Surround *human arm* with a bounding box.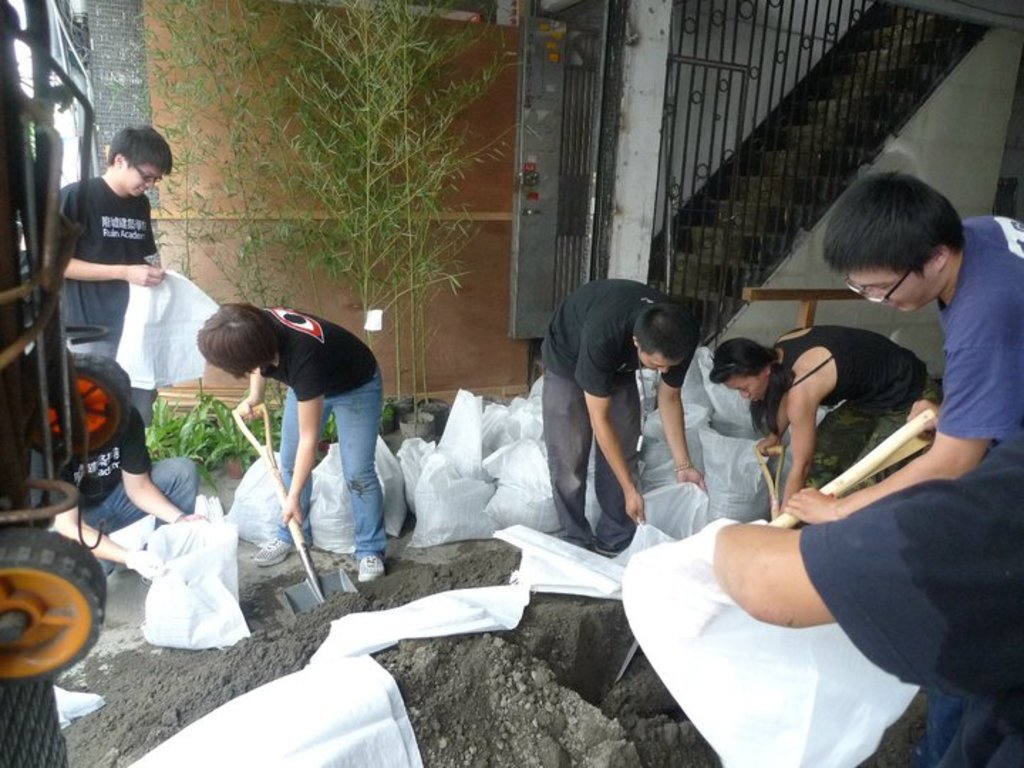
[51, 439, 168, 590].
